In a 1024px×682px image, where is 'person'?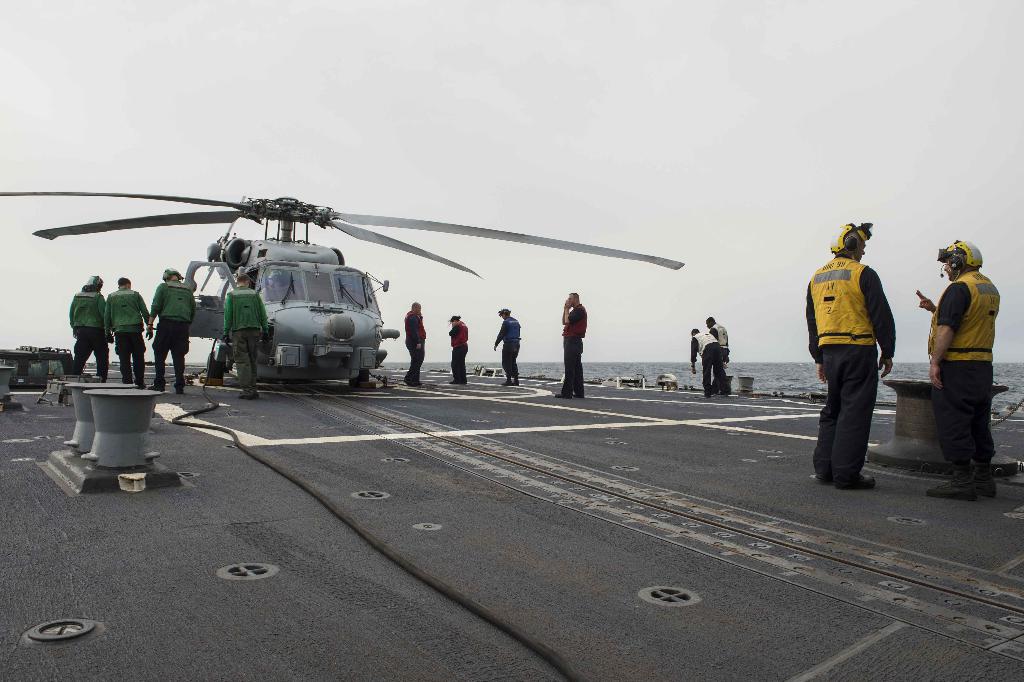
[left=145, top=261, right=203, bottom=393].
